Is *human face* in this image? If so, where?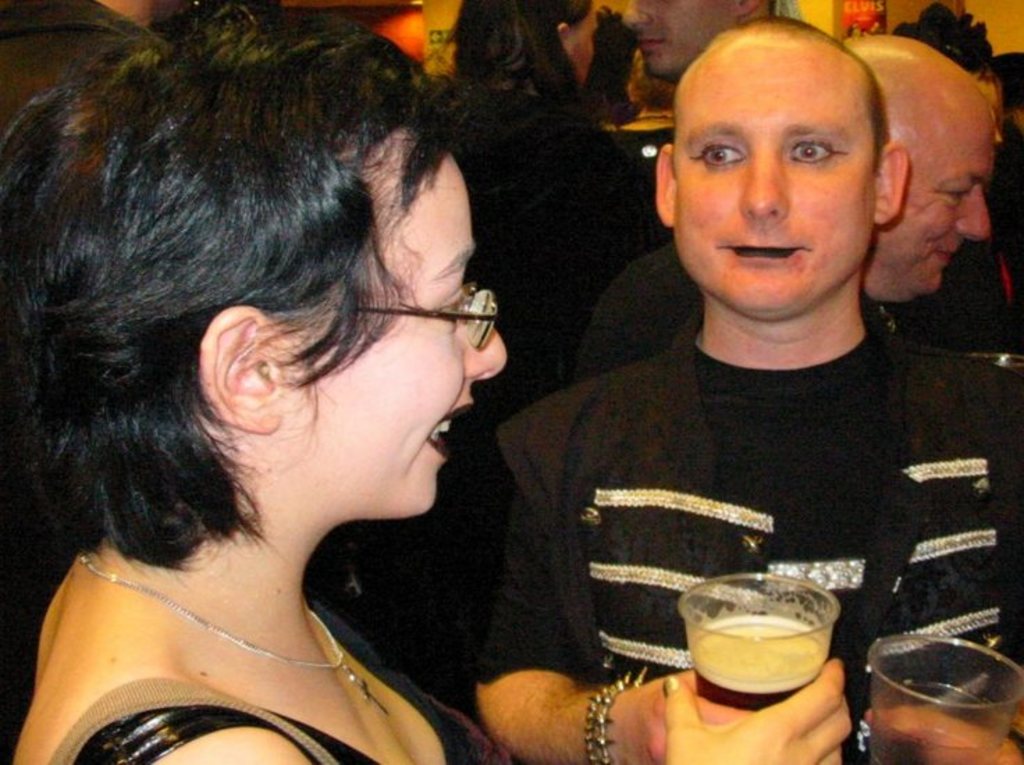
Yes, at (625,1,736,72).
